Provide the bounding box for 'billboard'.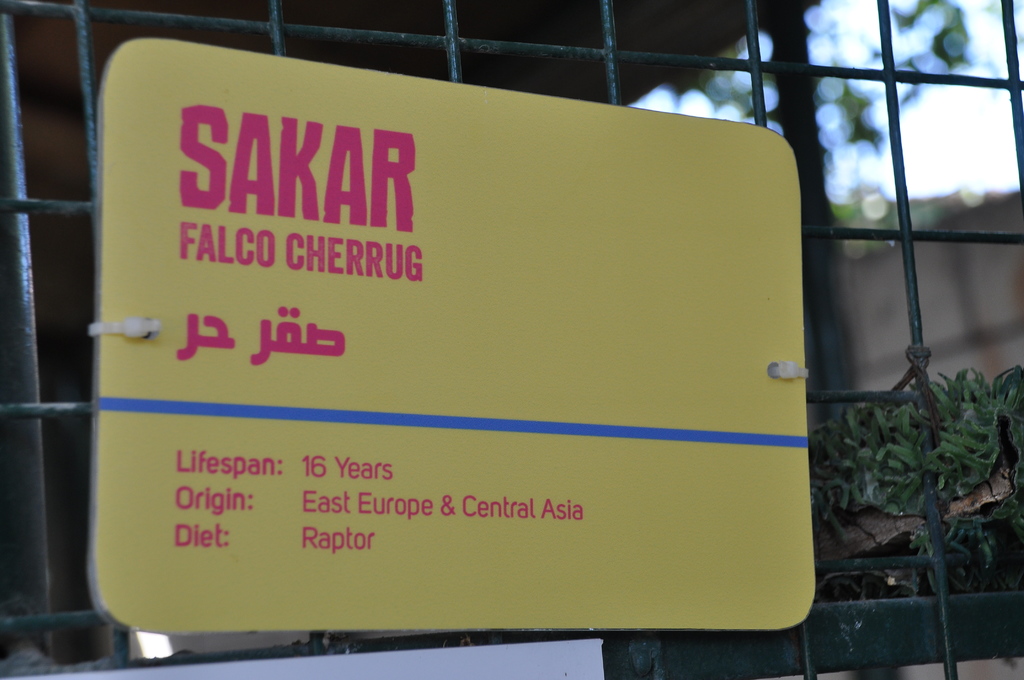
l=86, t=38, r=817, b=629.
